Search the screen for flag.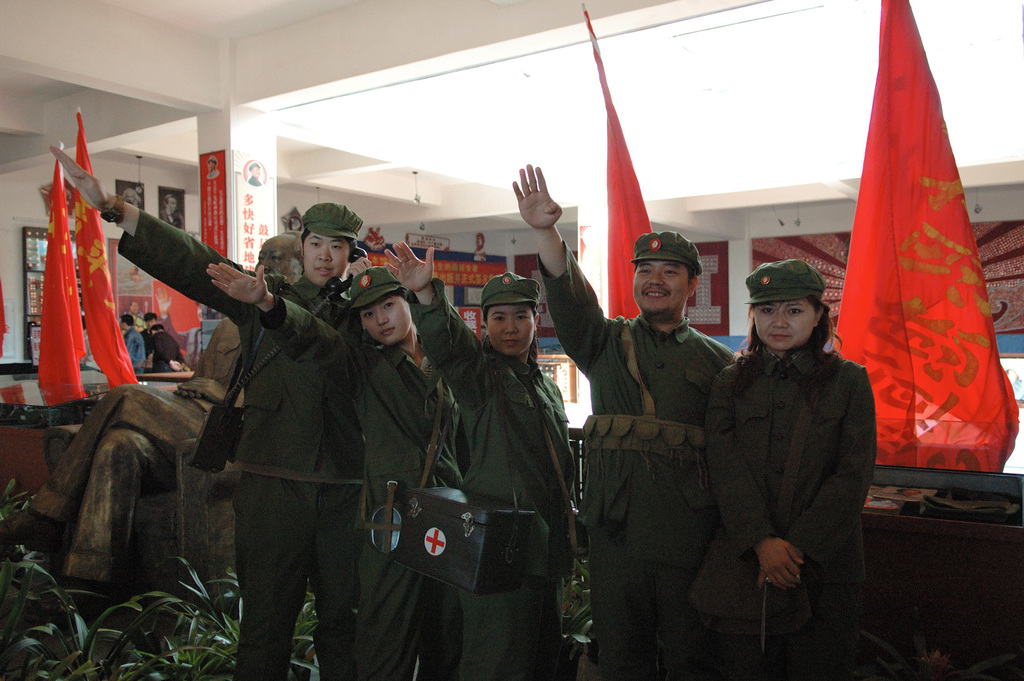
Found at (left=596, top=90, right=676, bottom=321).
